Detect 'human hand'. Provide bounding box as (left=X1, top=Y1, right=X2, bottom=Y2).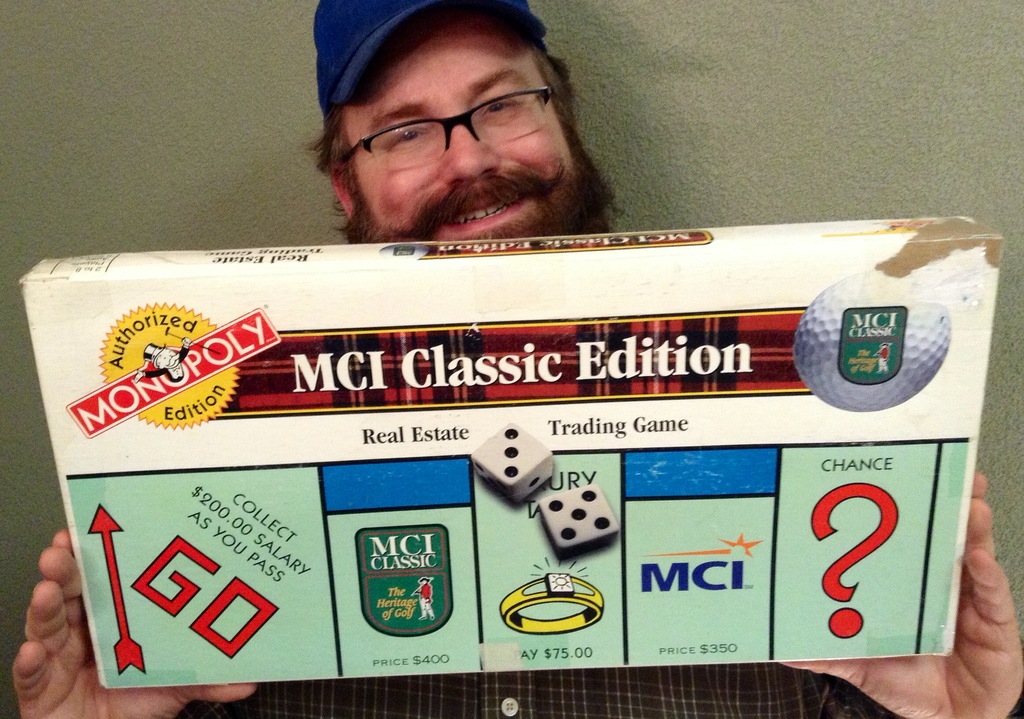
(left=781, top=468, right=1023, bottom=718).
